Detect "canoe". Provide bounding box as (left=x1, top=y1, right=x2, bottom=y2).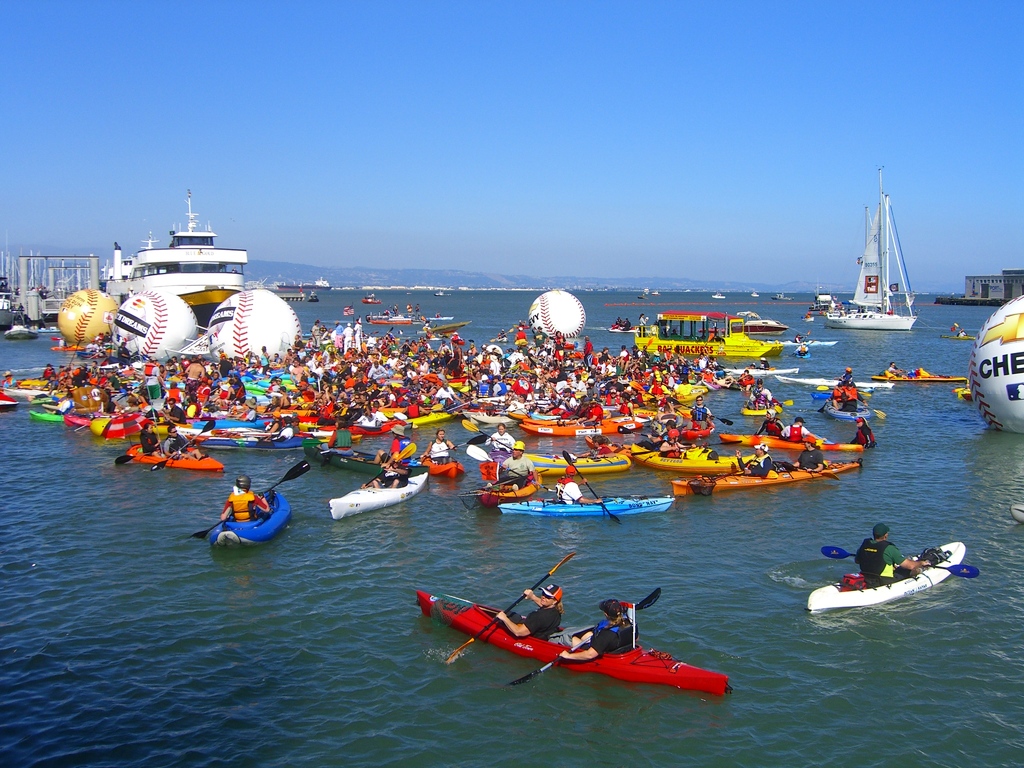
(left=0, top=384, right=17, bottom=410).
